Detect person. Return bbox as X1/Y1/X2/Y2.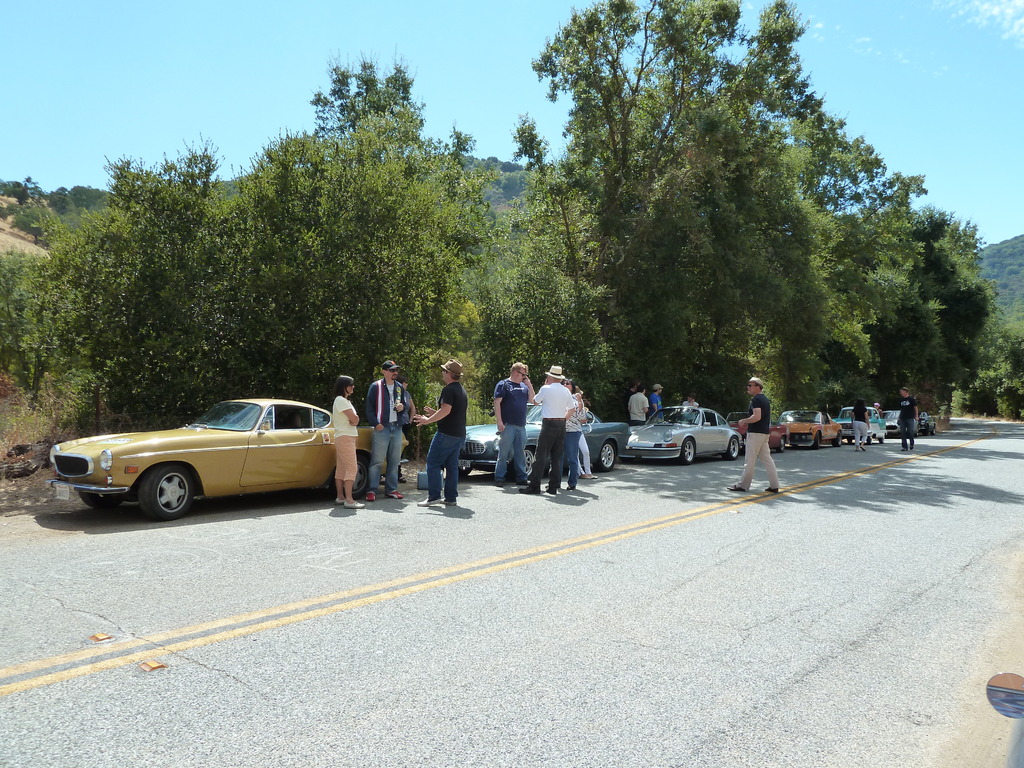
726/376/781/492.
